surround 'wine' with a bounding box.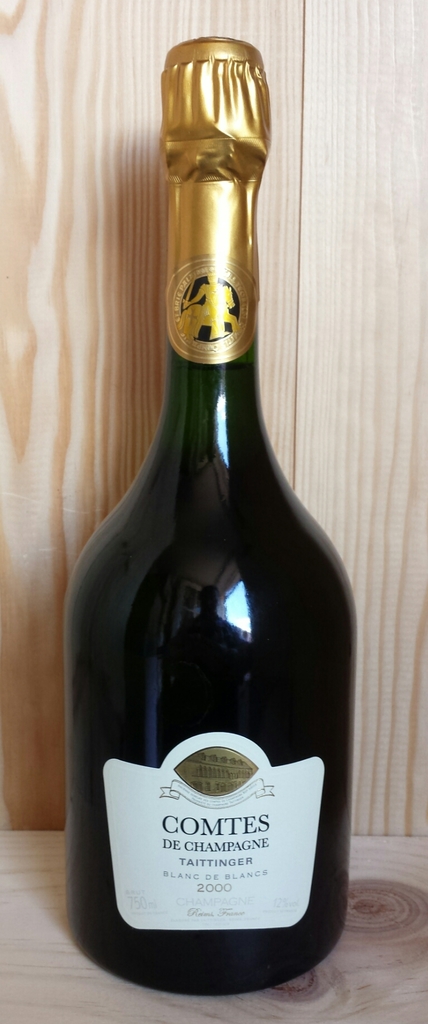
bbox=(69, 33, 354, 995).
